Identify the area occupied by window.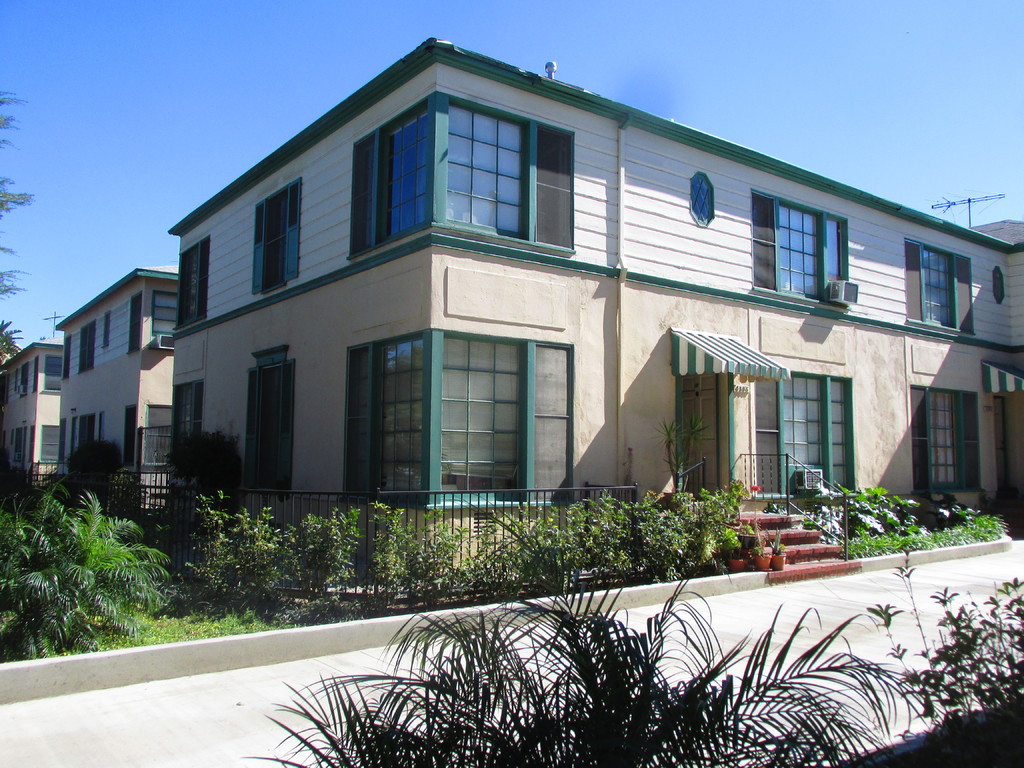
Area: [344,328,575,506].
